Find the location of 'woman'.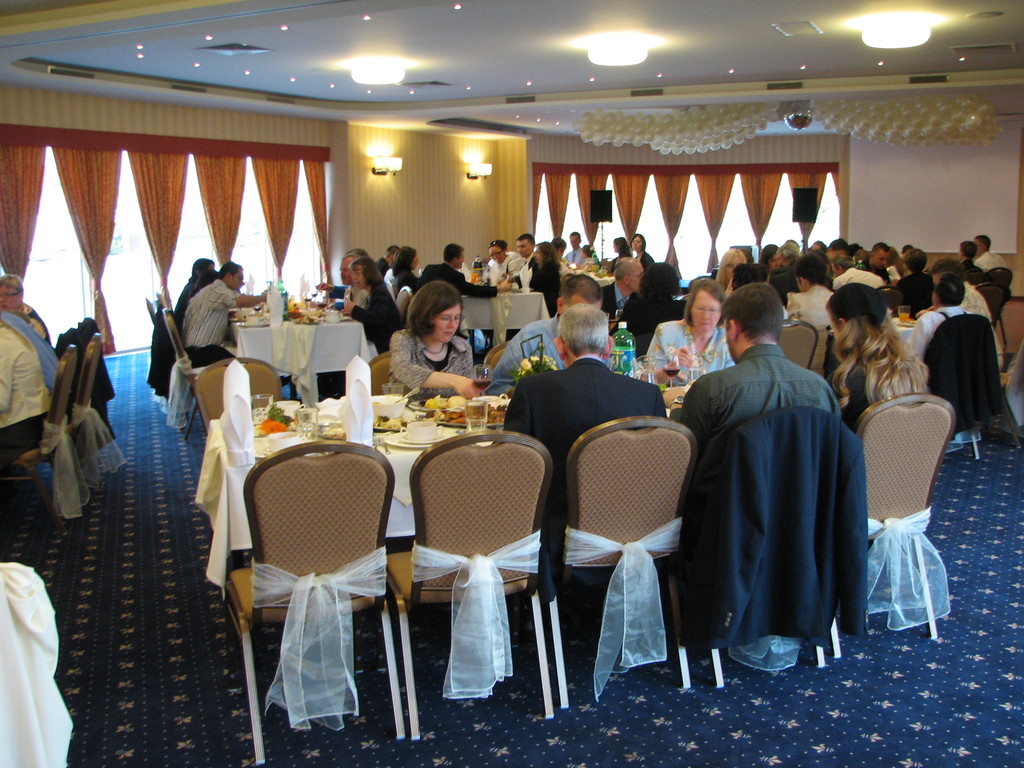
Location: rect(628, 234, 654, 273).
